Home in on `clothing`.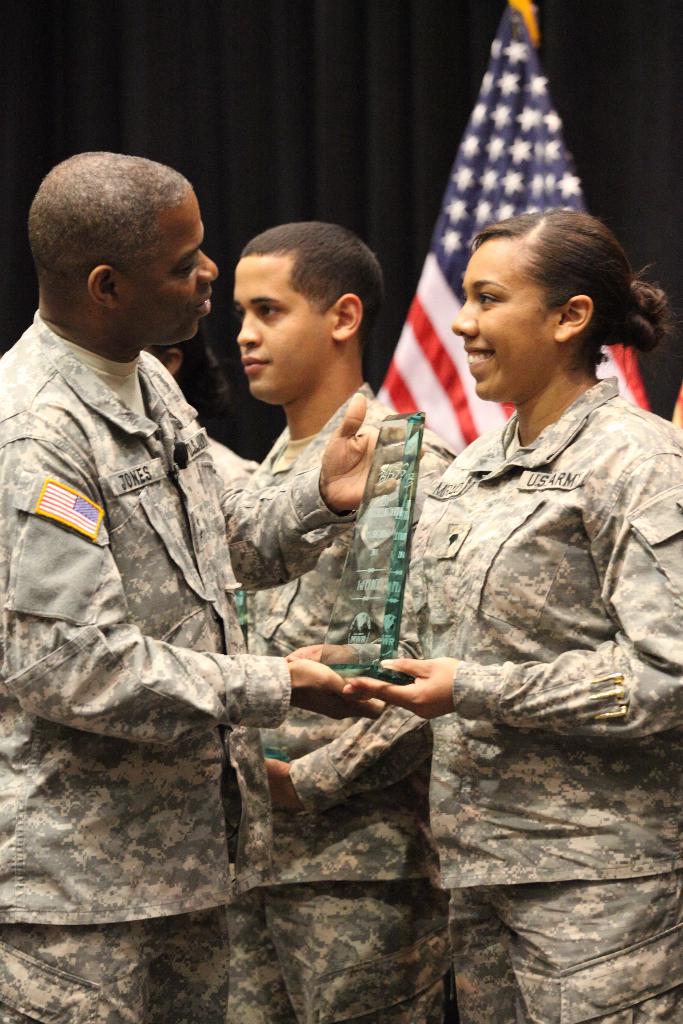
Homed in at (x1=399, y1=378, x2=682, y2=1023).
